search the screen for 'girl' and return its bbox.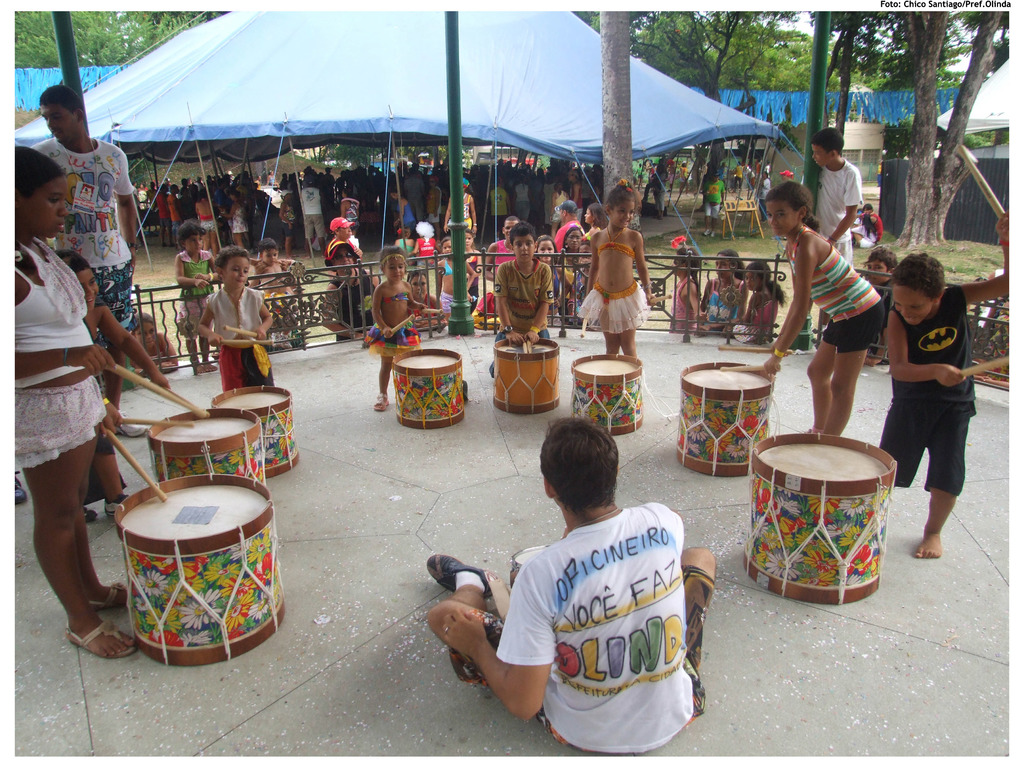
Found: l=534, t=202, r=607, b=321.
